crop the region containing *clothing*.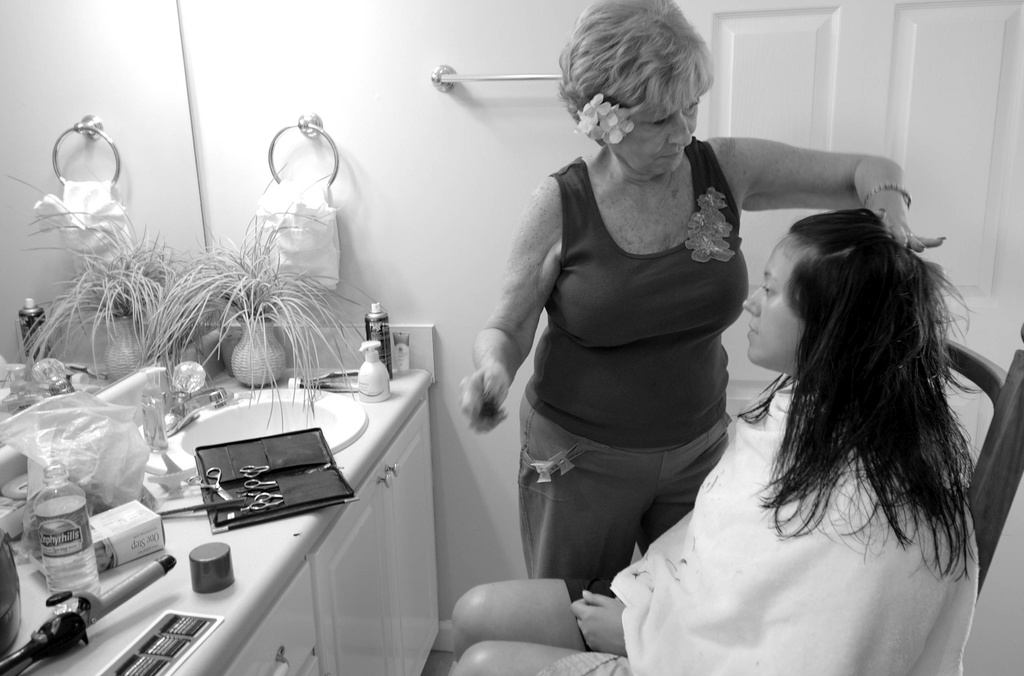
Crop region: [474,114,780,591].
